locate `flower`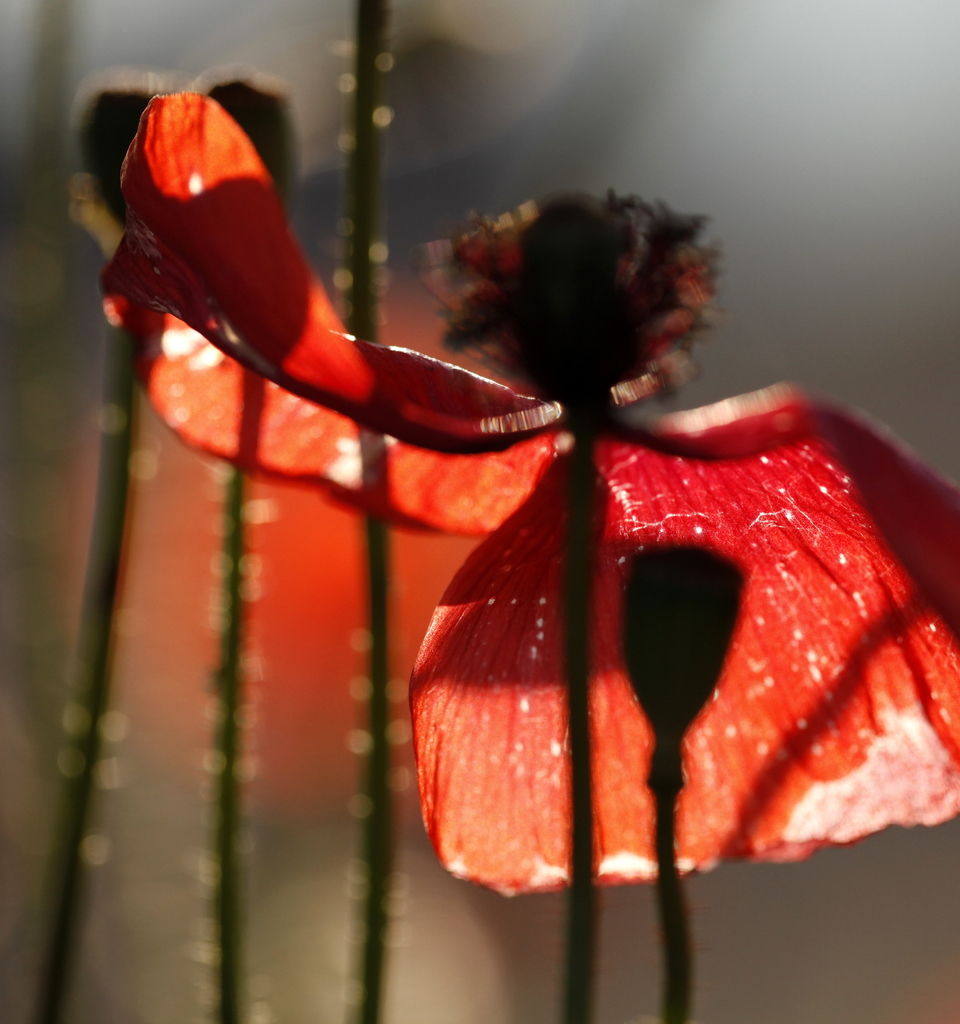
(x1=93, y1=89, x2=959, y2=897)
